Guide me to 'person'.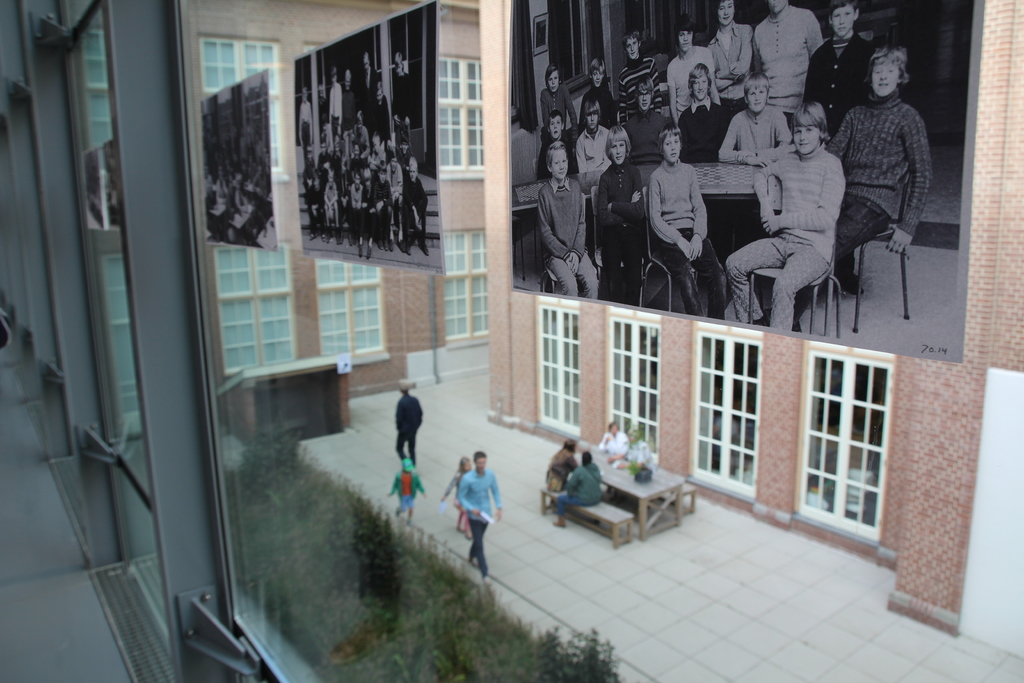
Guidance: select_region(539, 431, 586, 508).
